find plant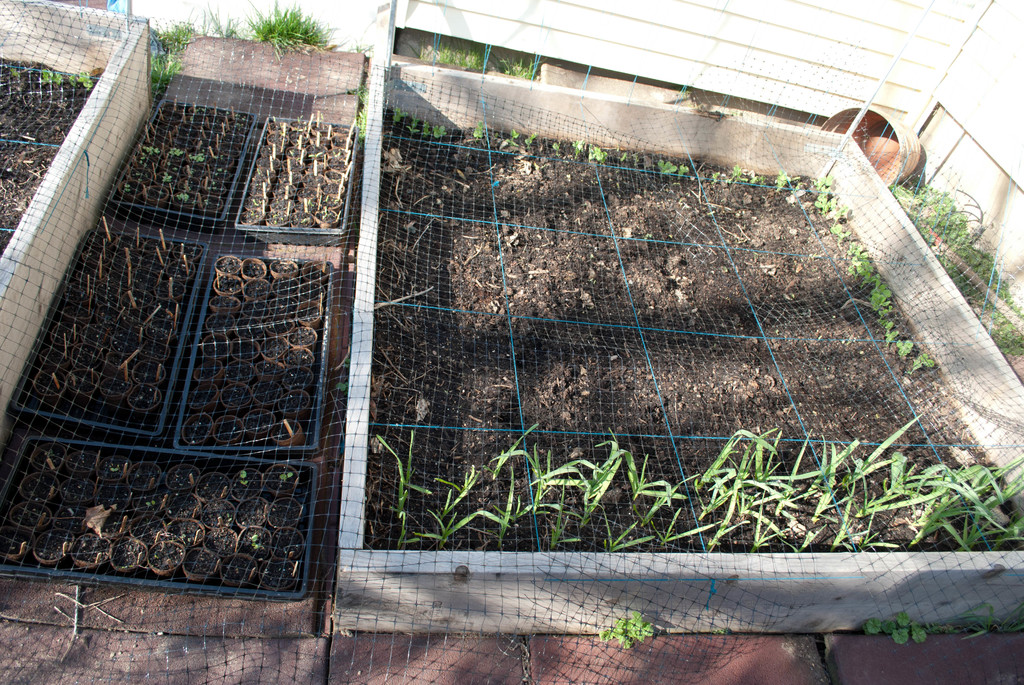
422/120/433/146
